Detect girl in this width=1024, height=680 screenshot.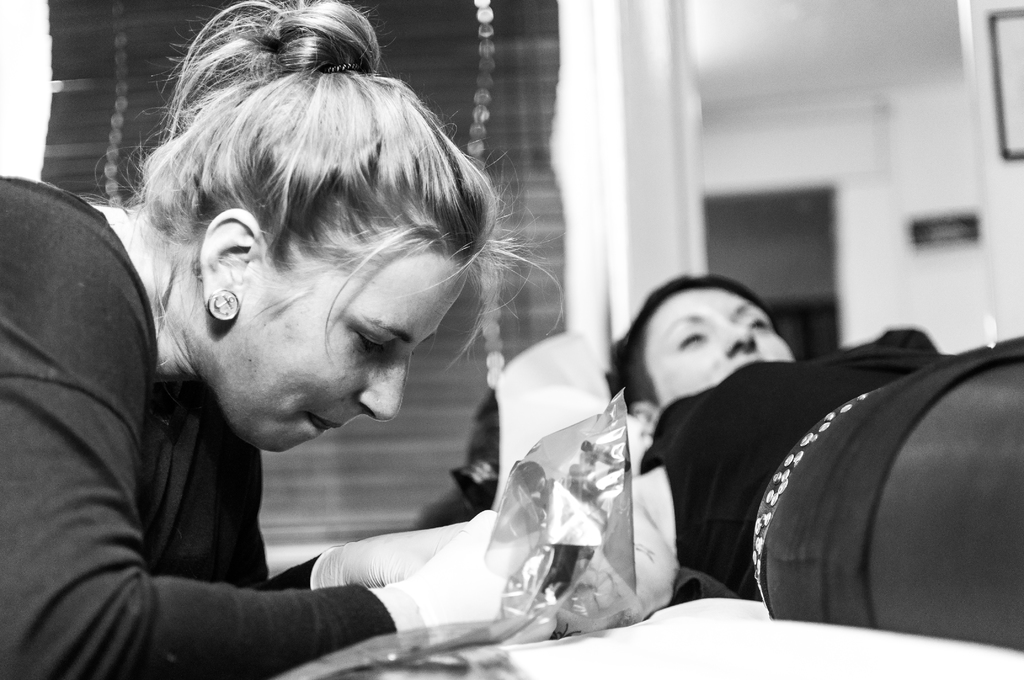
Detection: bbox=(0, 0, 685, 679).
